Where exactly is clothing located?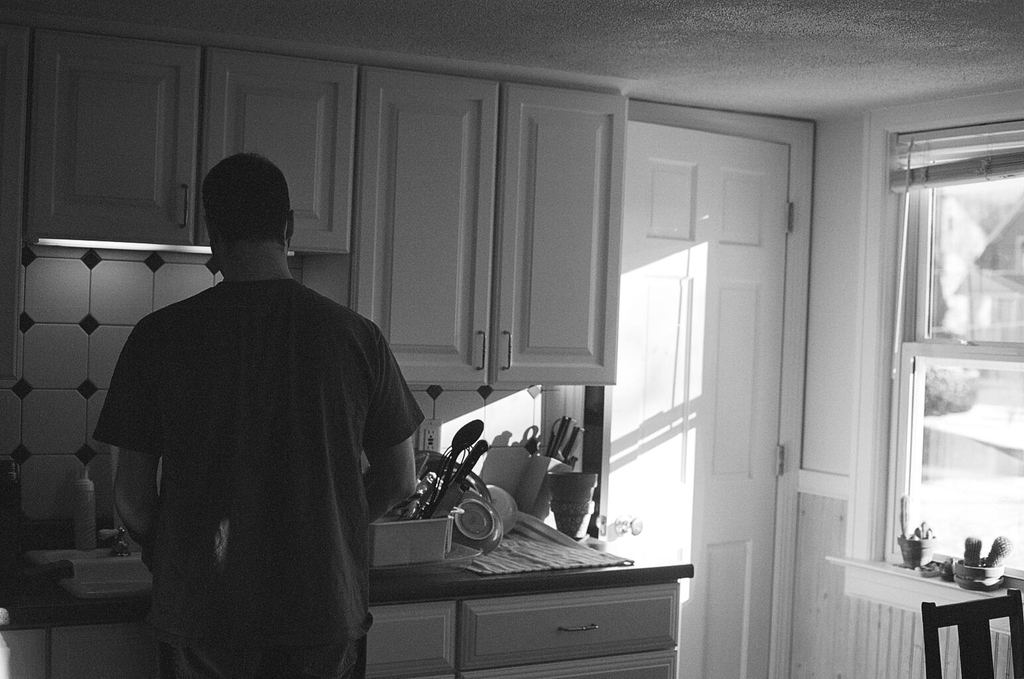
Its bounding box is [92, 226, 417, 669].
